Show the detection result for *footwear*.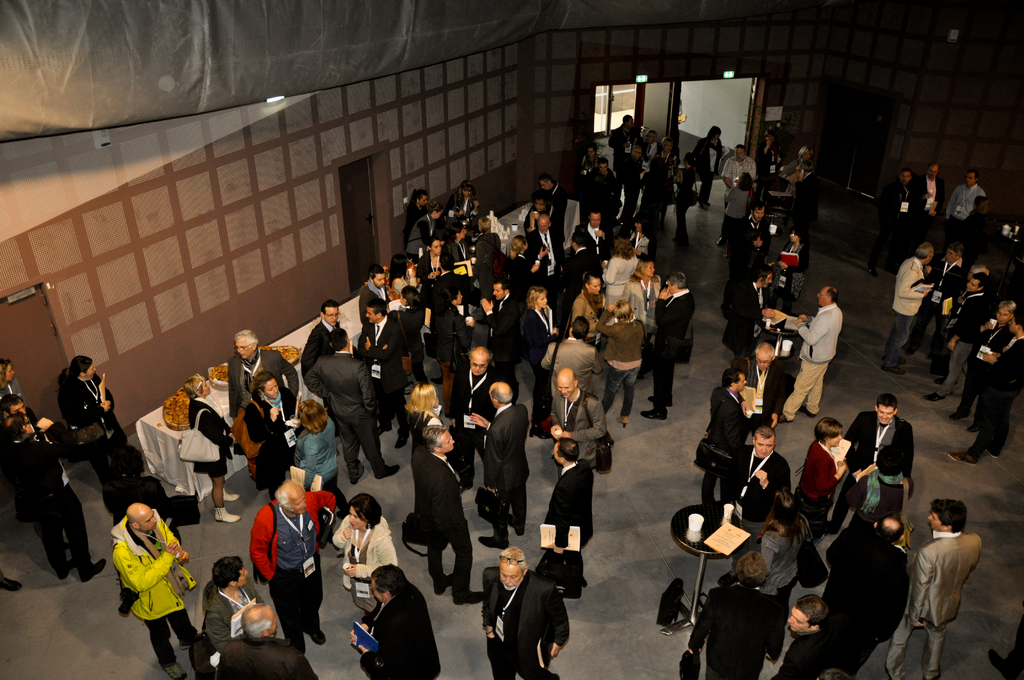
376 464 402 478.
